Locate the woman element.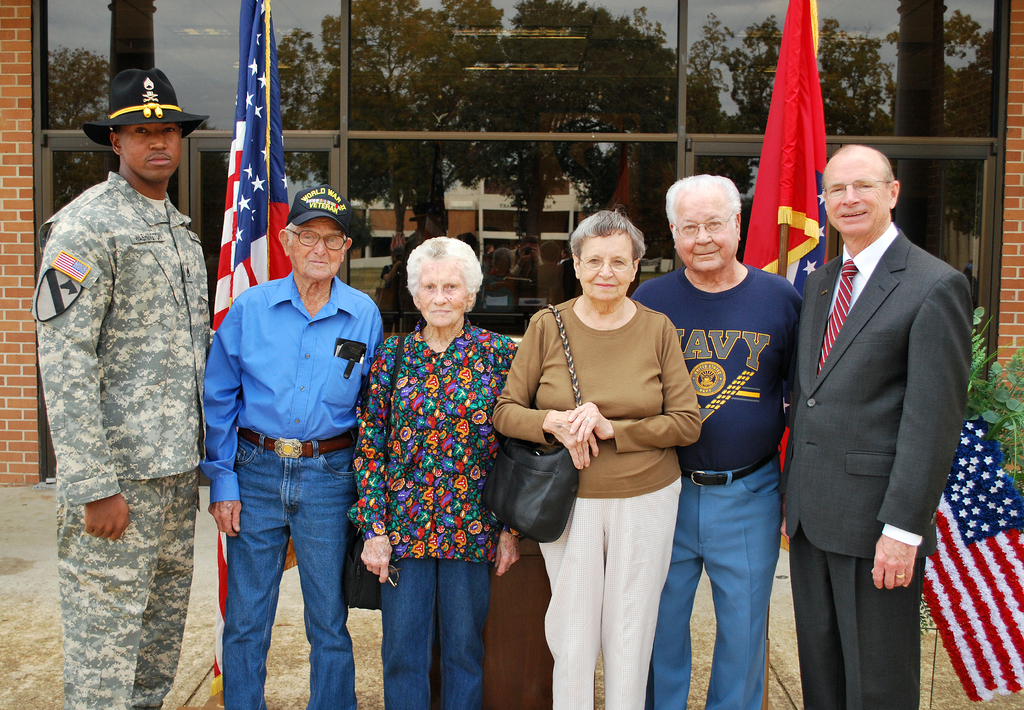
Element bbox: <region>352, 233, 533, 709</region>.
